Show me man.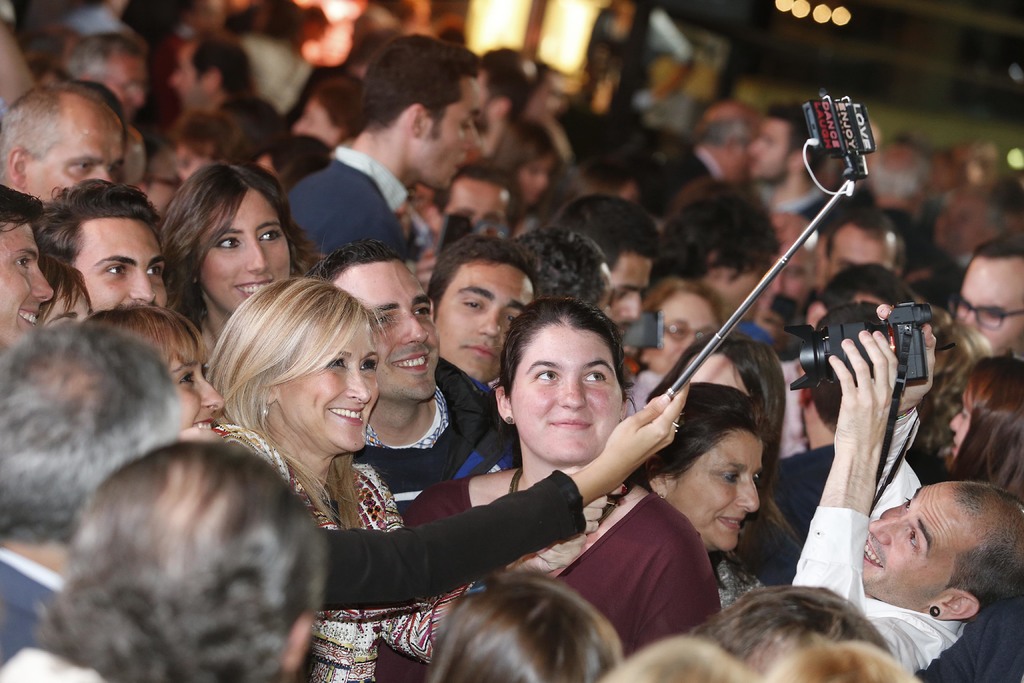
man is here: [left=0, top=187, right=56, bottom=352].
